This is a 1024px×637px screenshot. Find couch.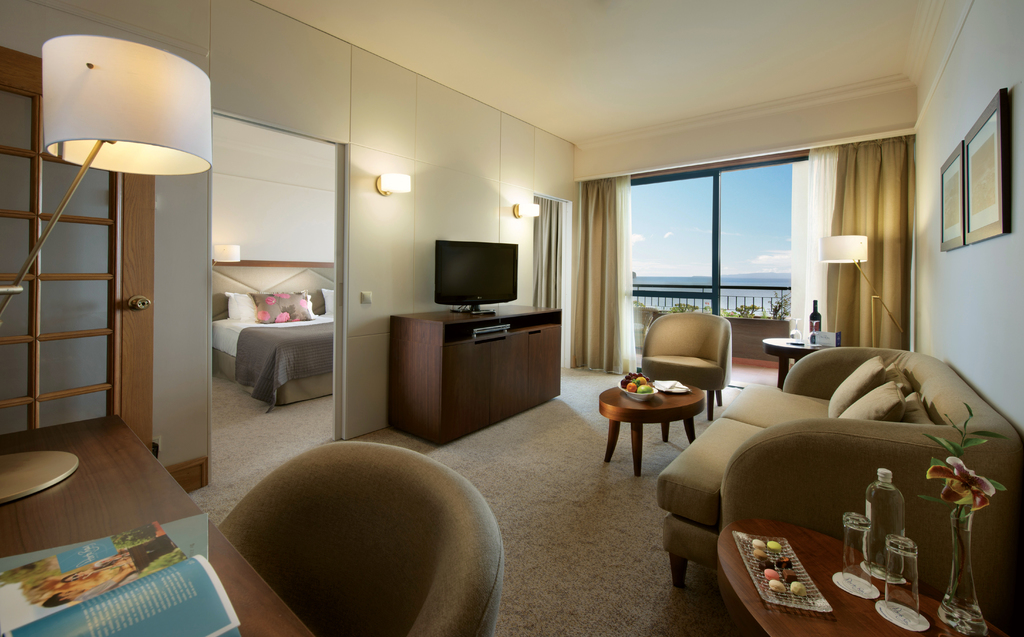
Bounding box: [x1=680, y1=340, x2=1018, y2=613].
